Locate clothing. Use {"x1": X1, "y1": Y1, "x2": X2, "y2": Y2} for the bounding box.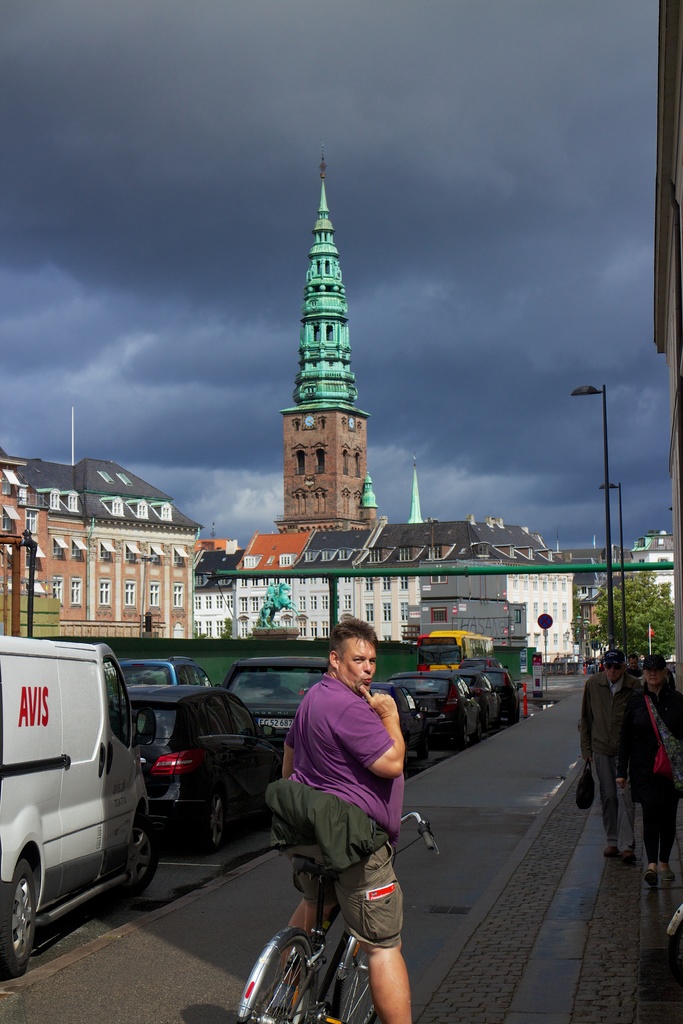
{"x1": 581, "y1": 671, "x2": 639, "y2": 848}.
